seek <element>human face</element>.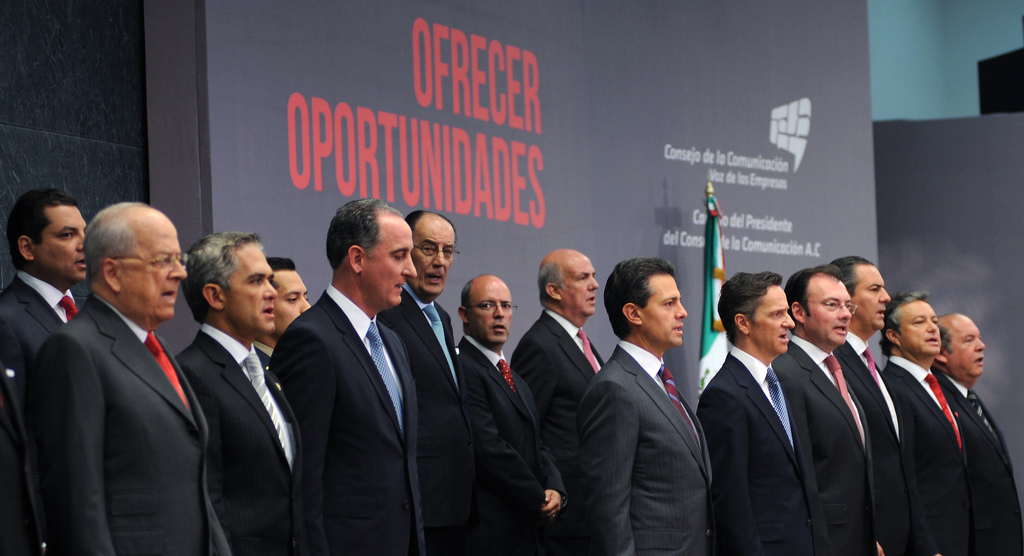
x1=467 y1=276 x2=511 y2=345.
